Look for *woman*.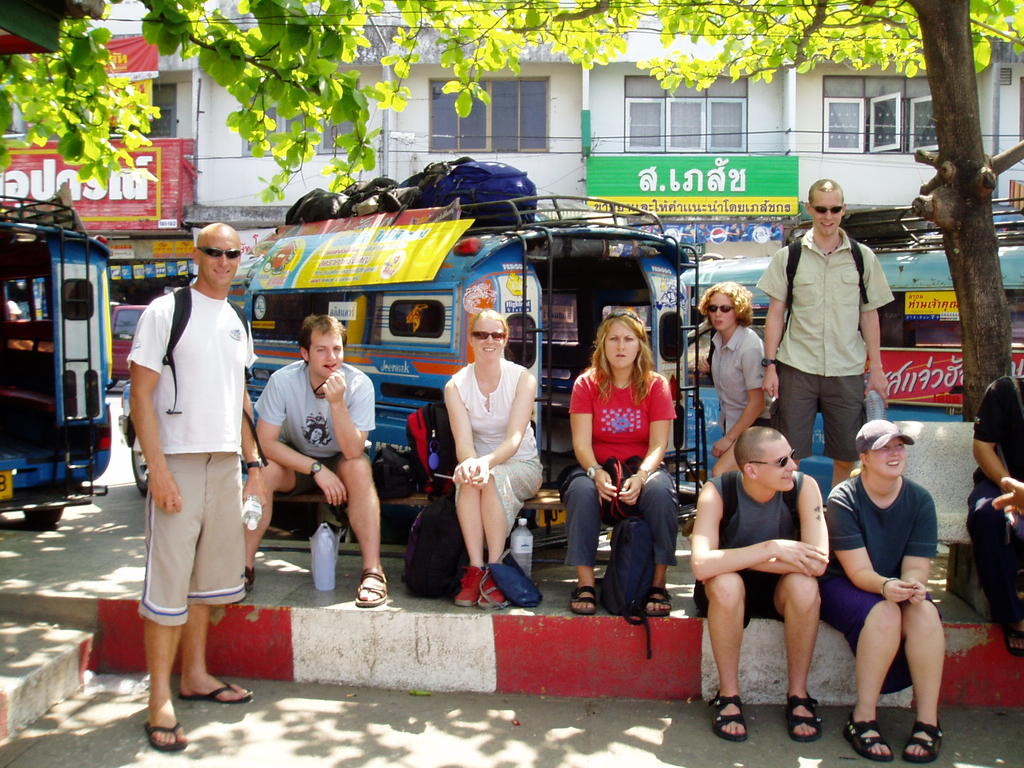
Found: x1=818 y1=417 x2=953 y2=761.
